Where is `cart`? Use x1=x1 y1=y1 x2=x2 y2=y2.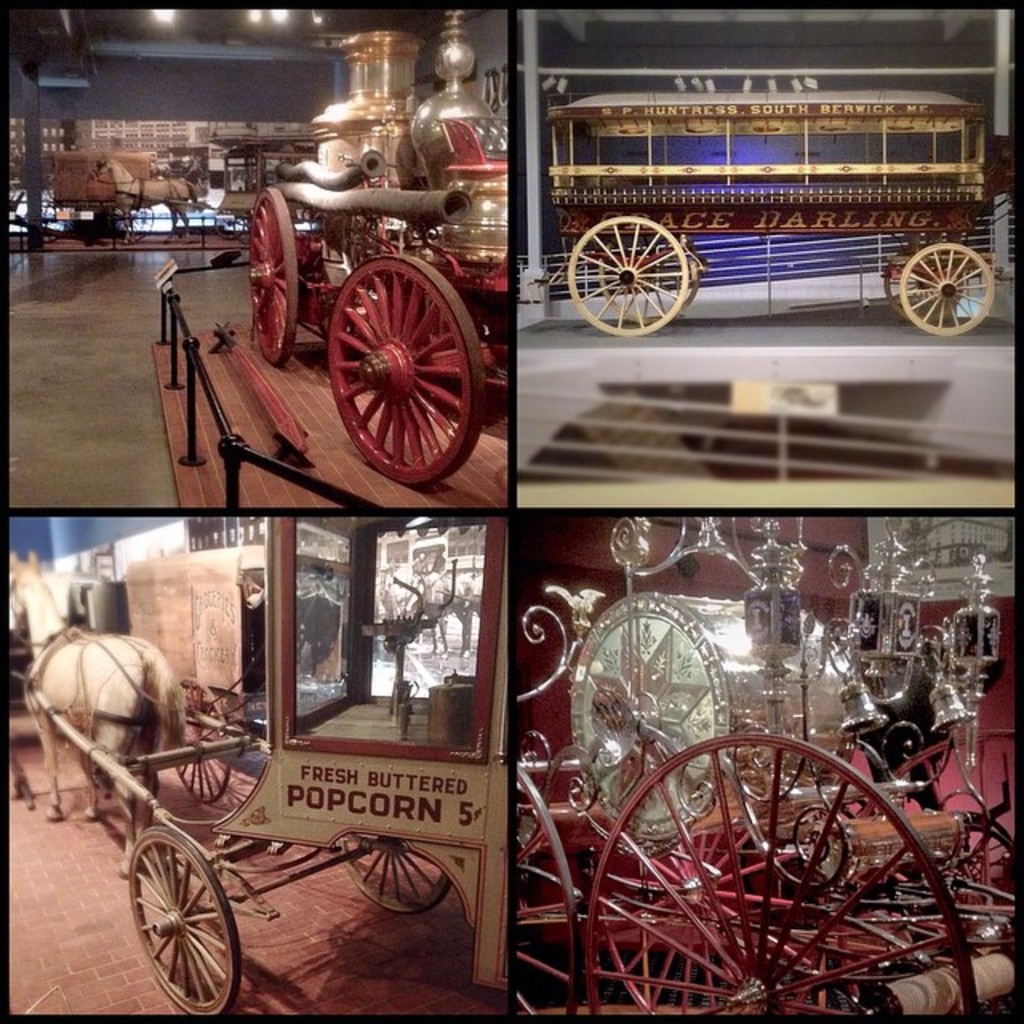
x1=515 y1=518 x2=1018 y2=1013.
